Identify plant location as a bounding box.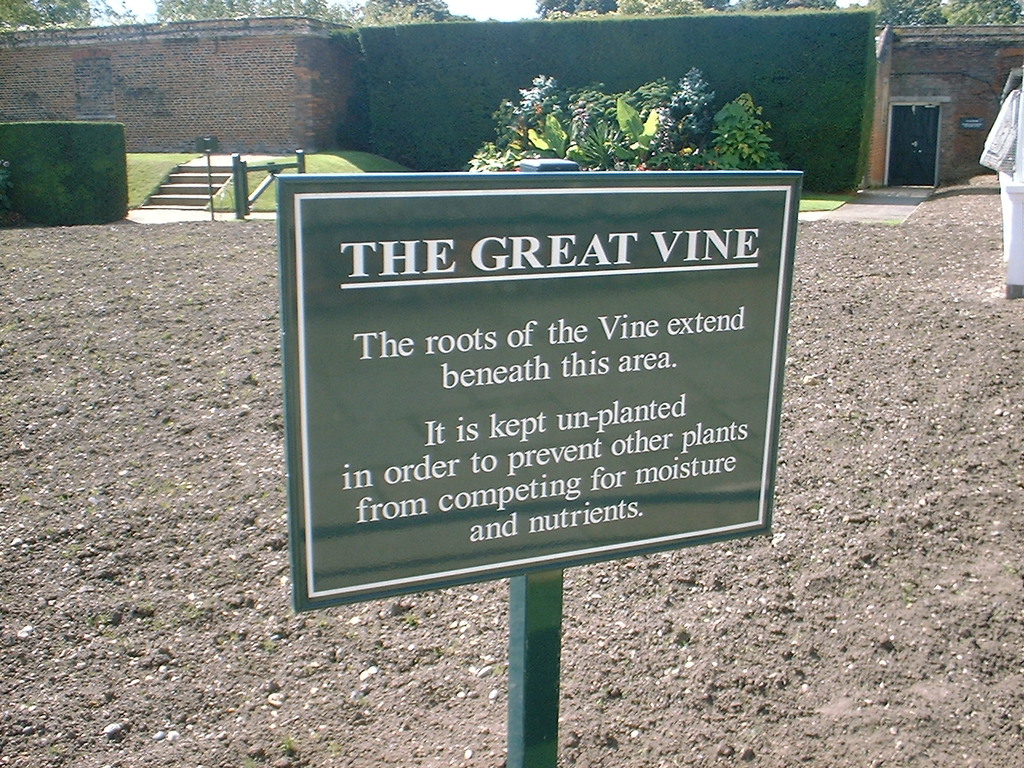
(left=278, top=734, right=294, bottom=755).
